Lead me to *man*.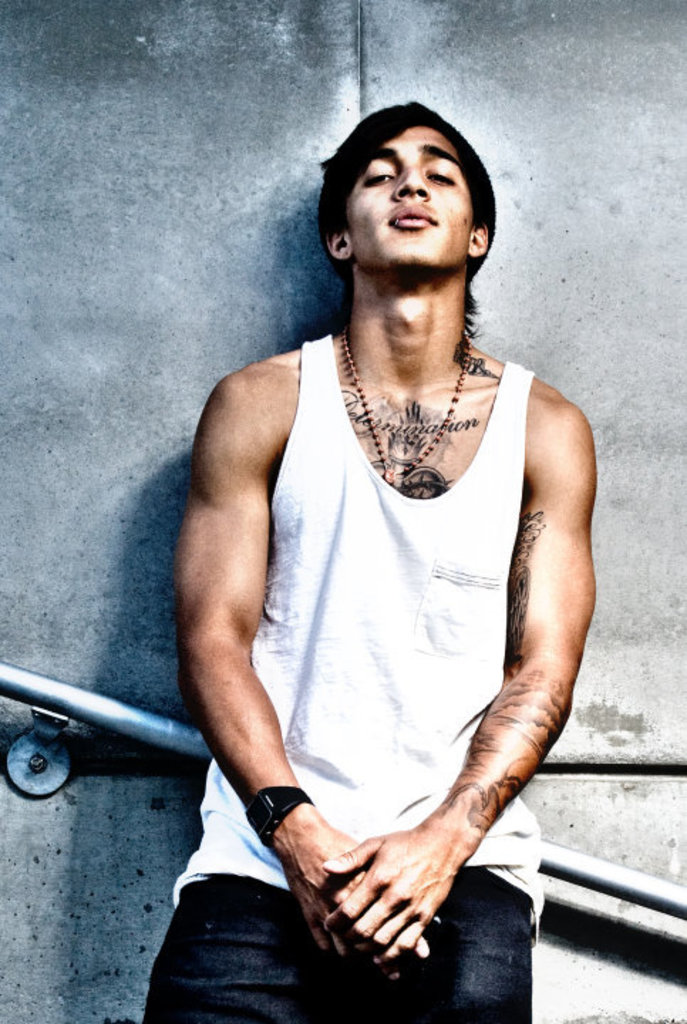
Lead to locate(148, 78, 612, 986).
